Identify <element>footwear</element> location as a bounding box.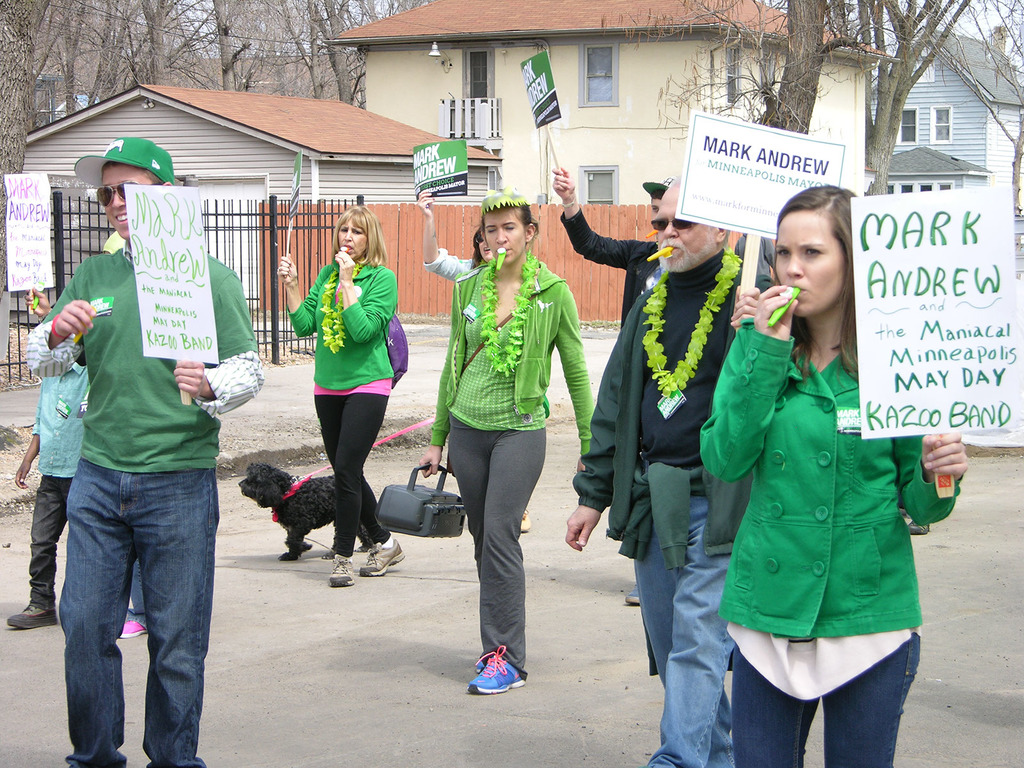
<region>116, 614, 141, 638</region>.
